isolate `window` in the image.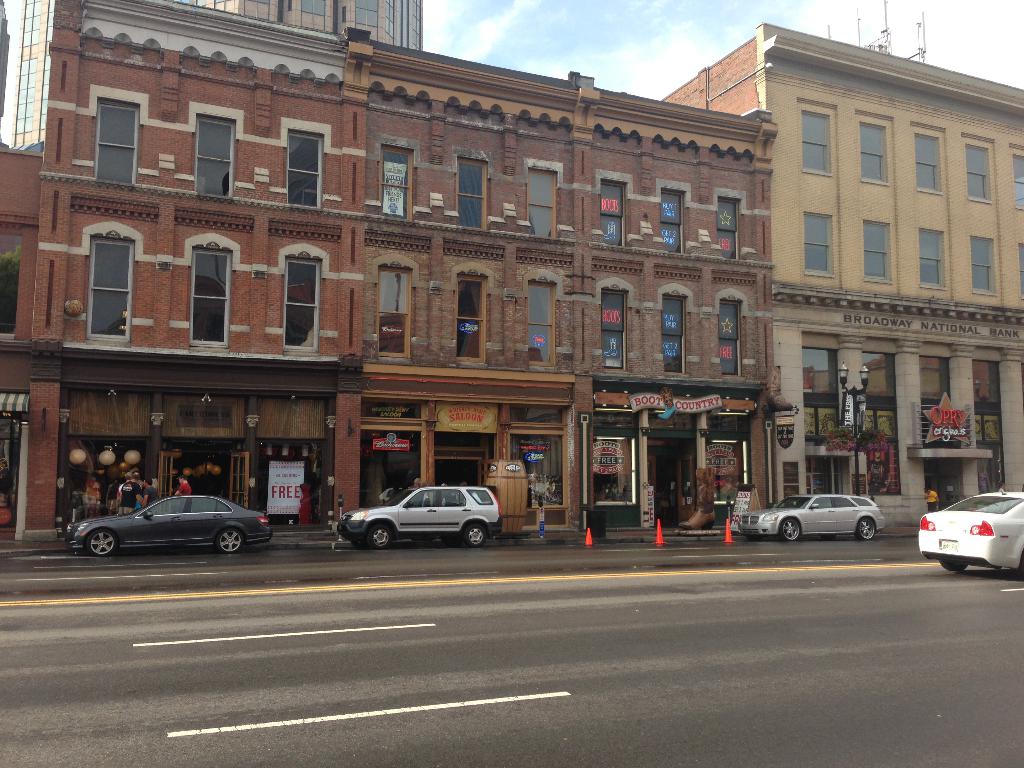
Isolated region: (369,130,426,227).
